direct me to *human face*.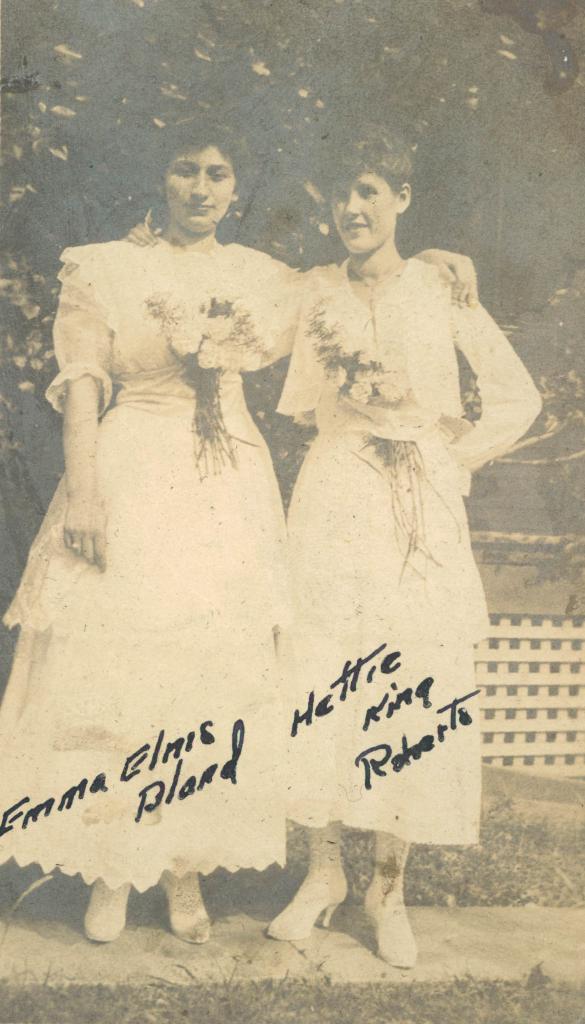
Direction: locate(328, 173, 392, 266).
